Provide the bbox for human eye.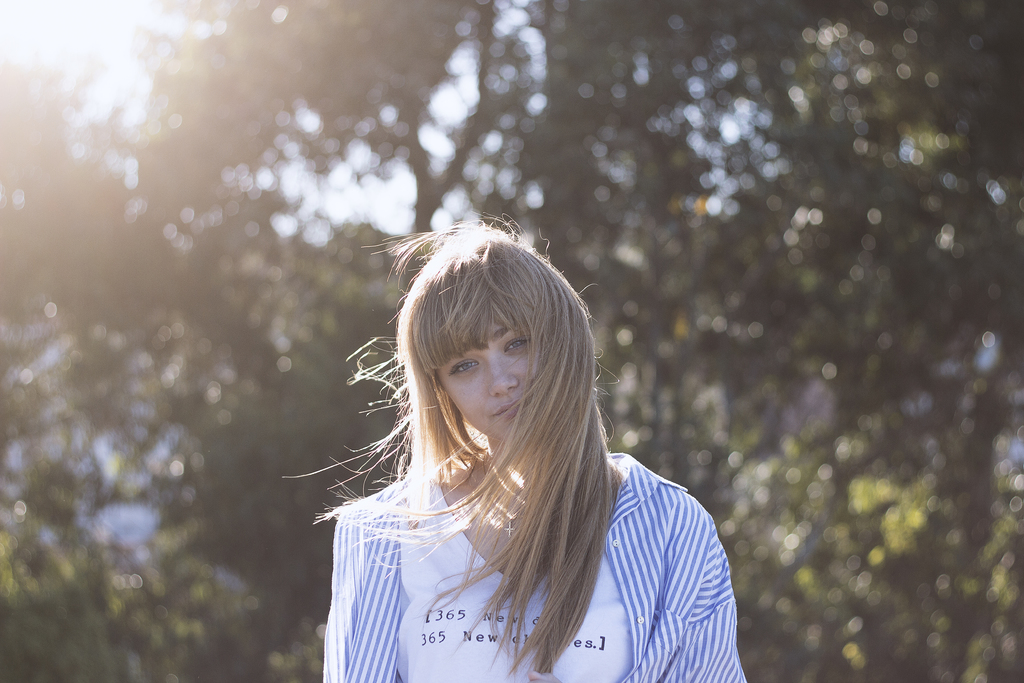
<box>444,356,487,382</box>.
